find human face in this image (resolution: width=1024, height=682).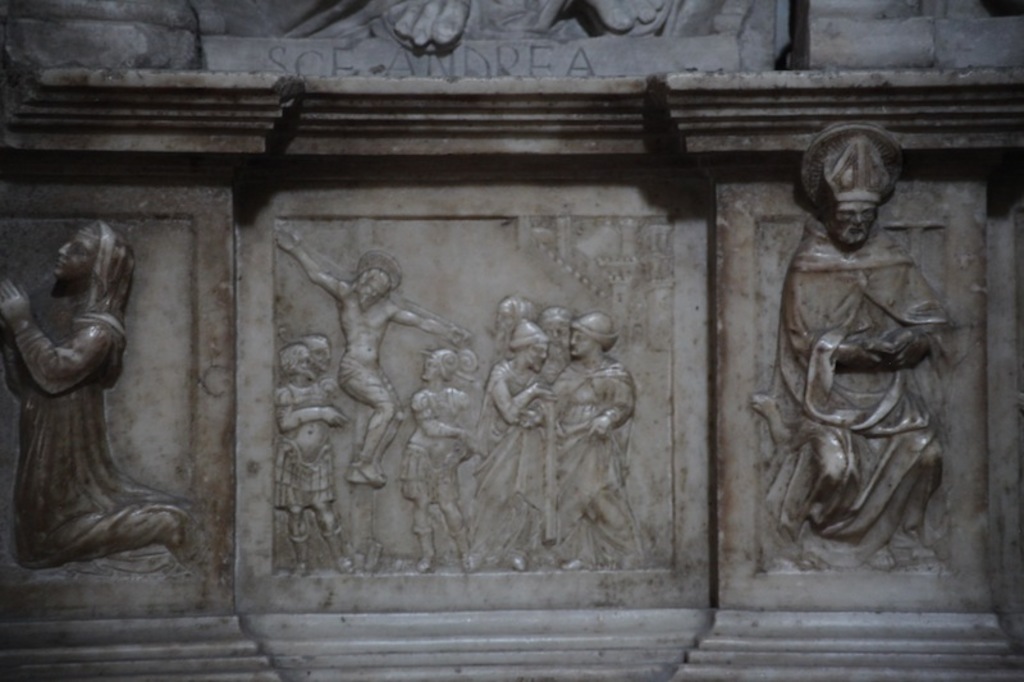
region(358, 279, 384, 303).
